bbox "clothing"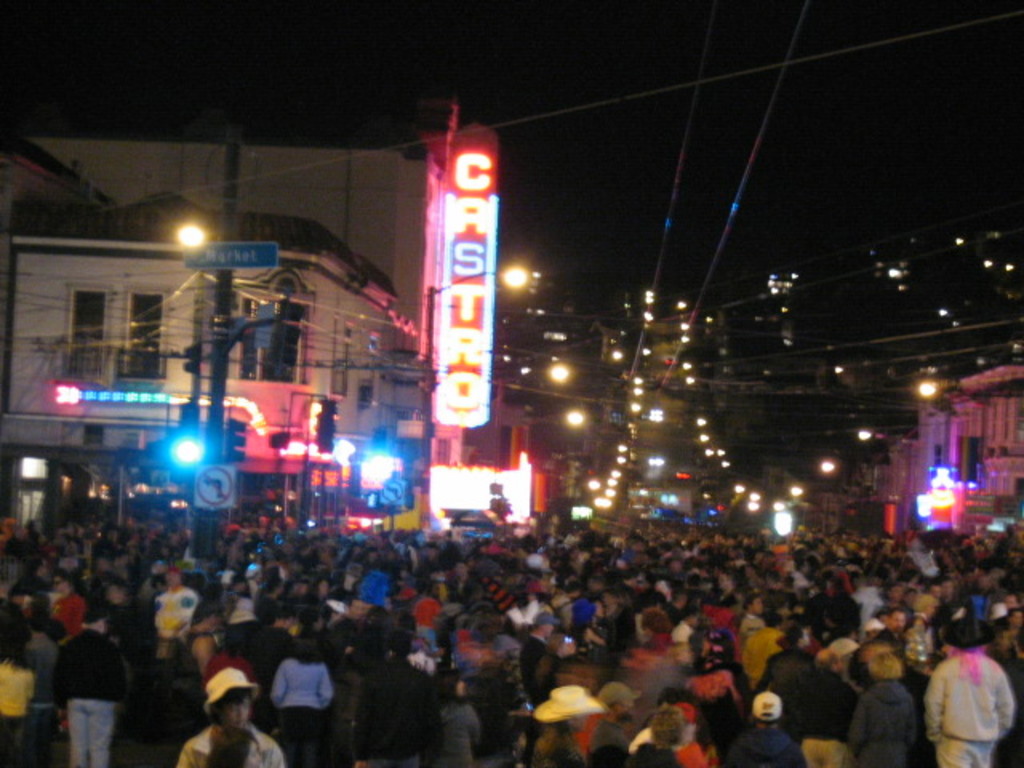
<region>110, 597, 139, 632</region>
